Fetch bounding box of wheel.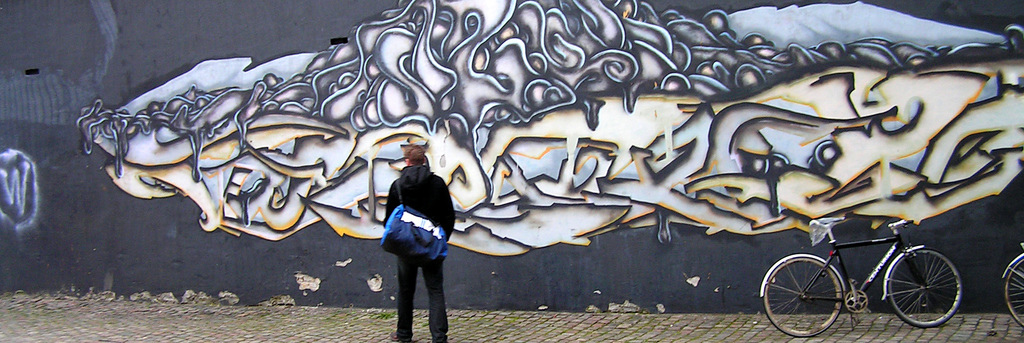
Bbox: box(1002, 250, 1023, 330).
